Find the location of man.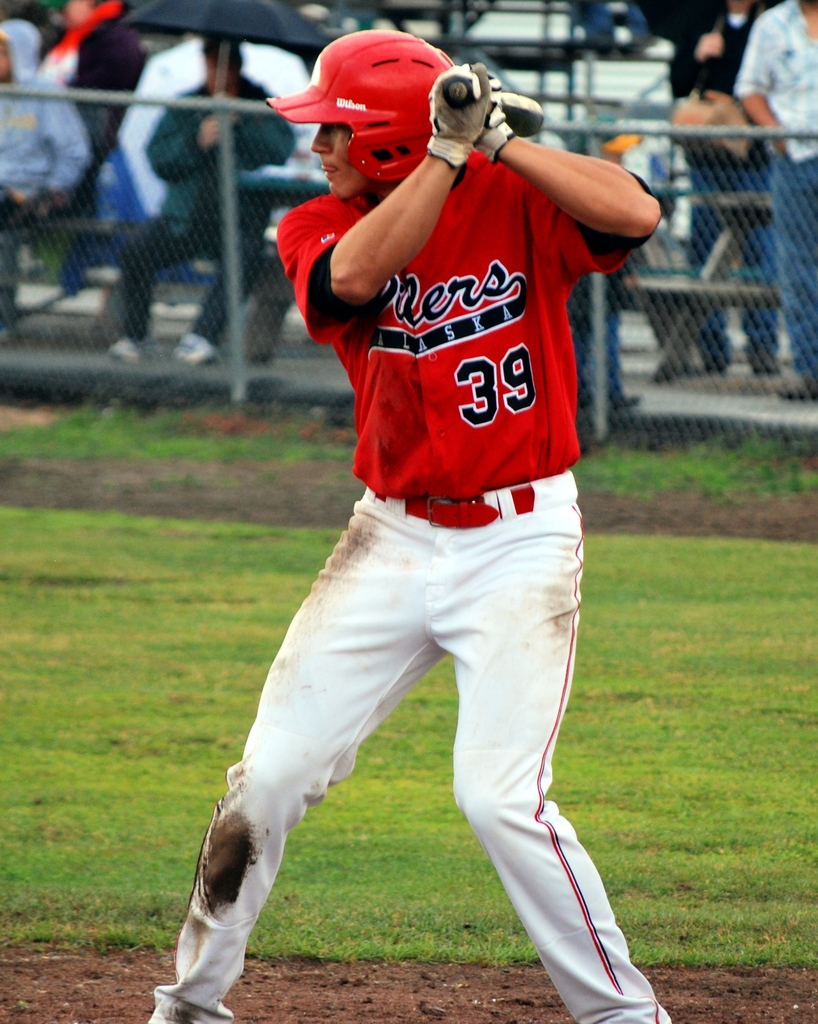
Location: <box>84,37,305,372</box>.
